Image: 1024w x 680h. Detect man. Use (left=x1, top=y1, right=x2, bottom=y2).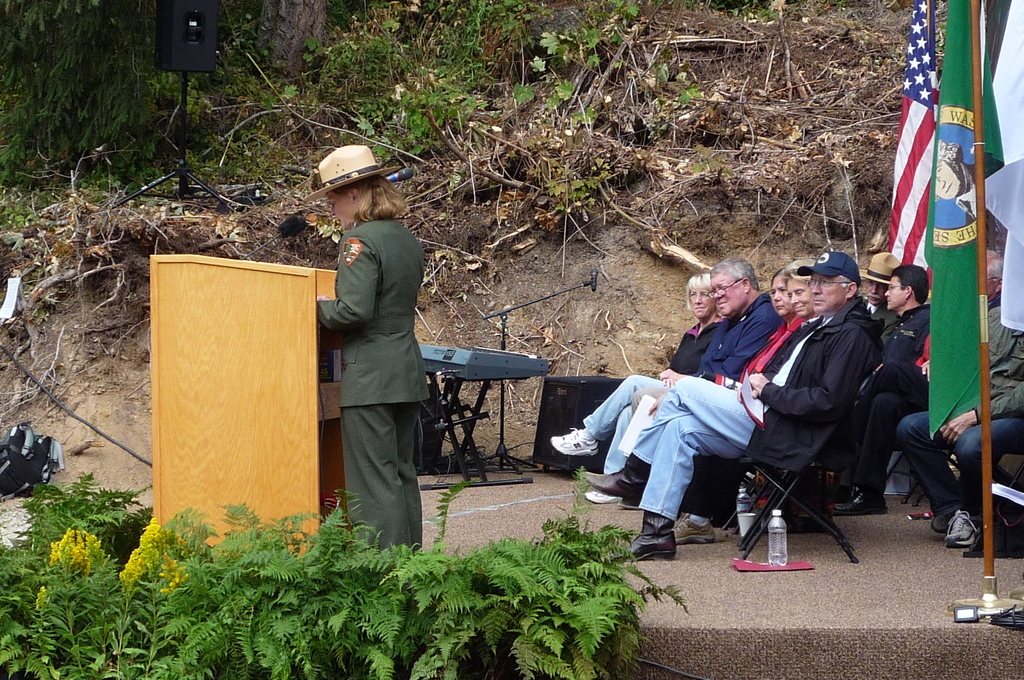
(left=867, top=263, right=936, bottom=378).
